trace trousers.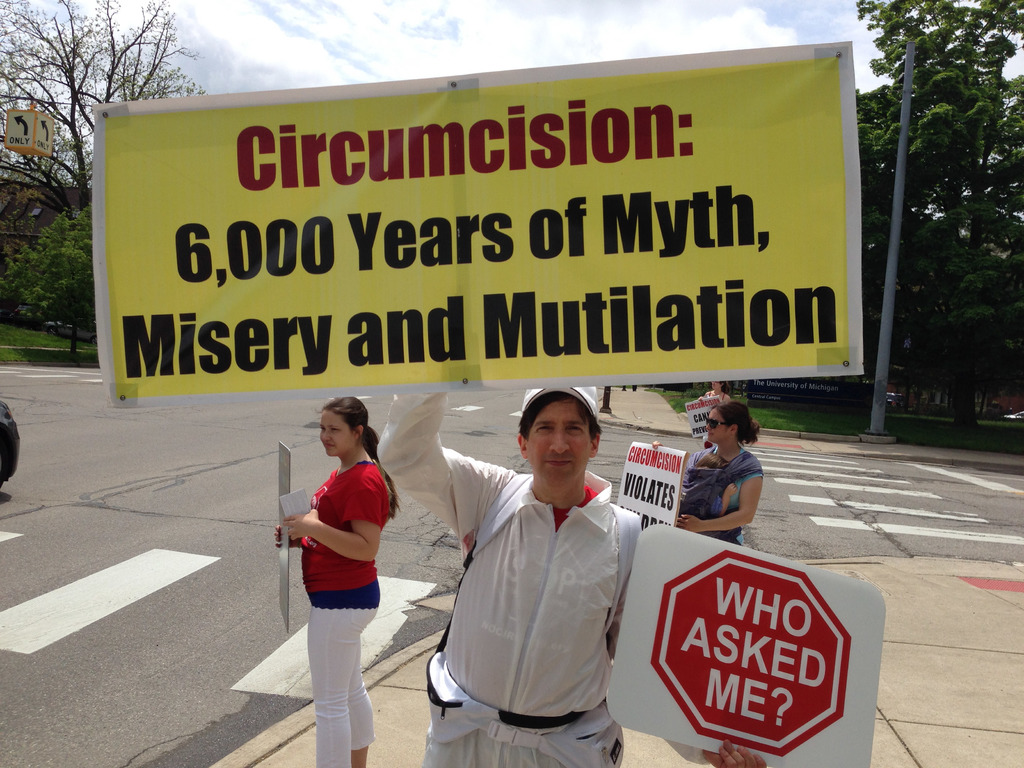
Traced to BBox(430, 724, 623, 767).
